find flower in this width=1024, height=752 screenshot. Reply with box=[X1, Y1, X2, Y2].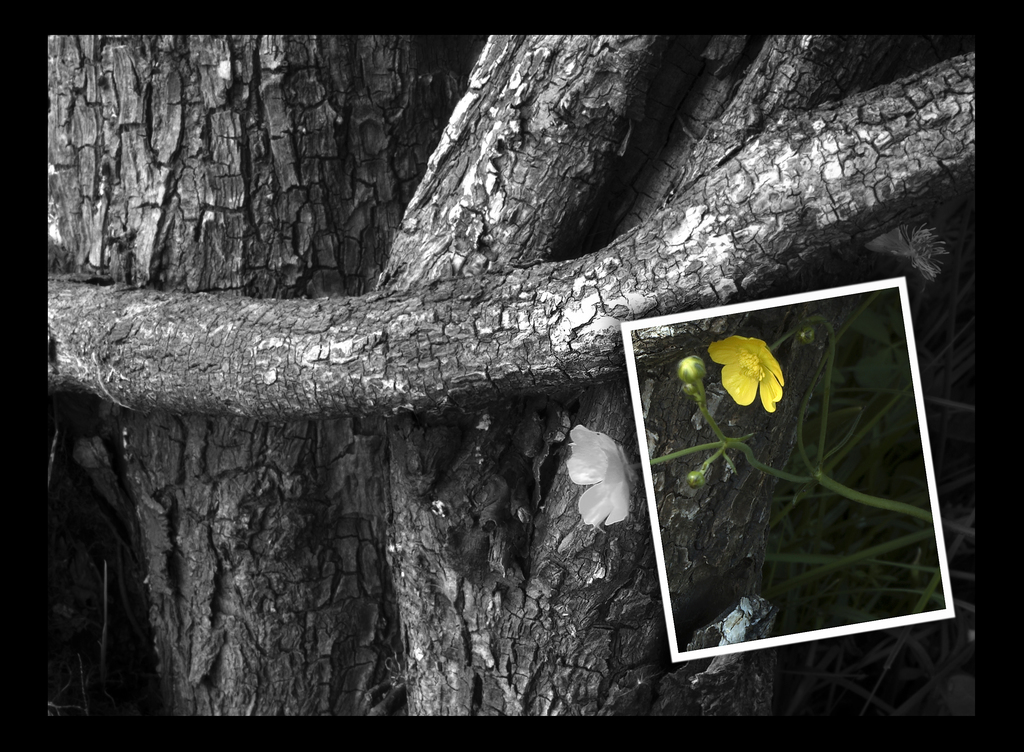
box=[561, 427, 639, 530].
